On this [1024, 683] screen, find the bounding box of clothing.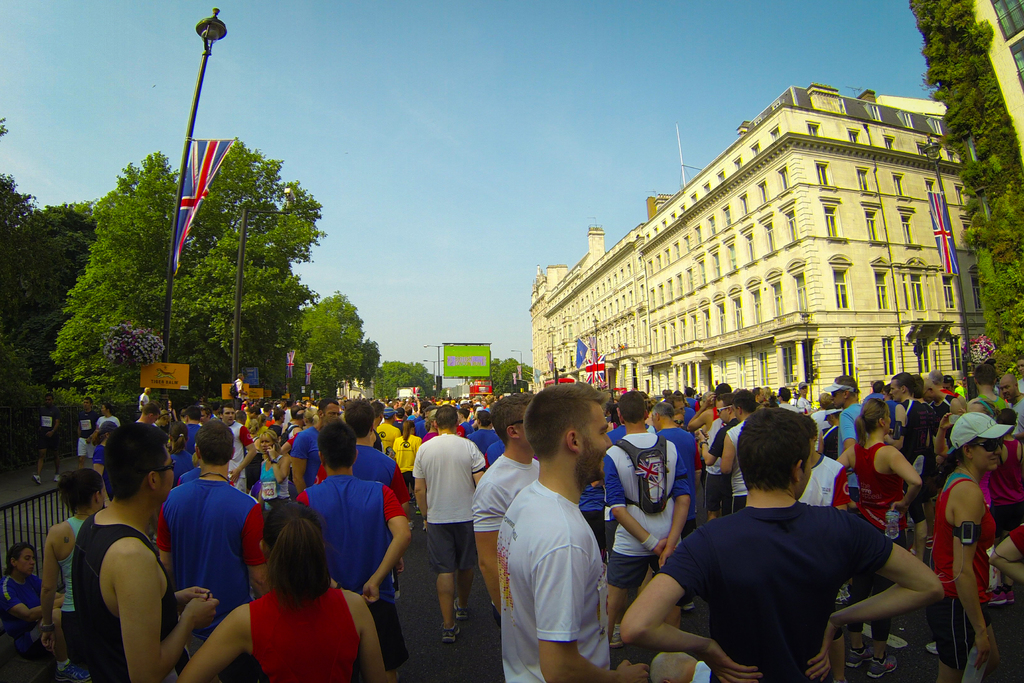
Bounding box: crop(861, 440, 955, 539).
